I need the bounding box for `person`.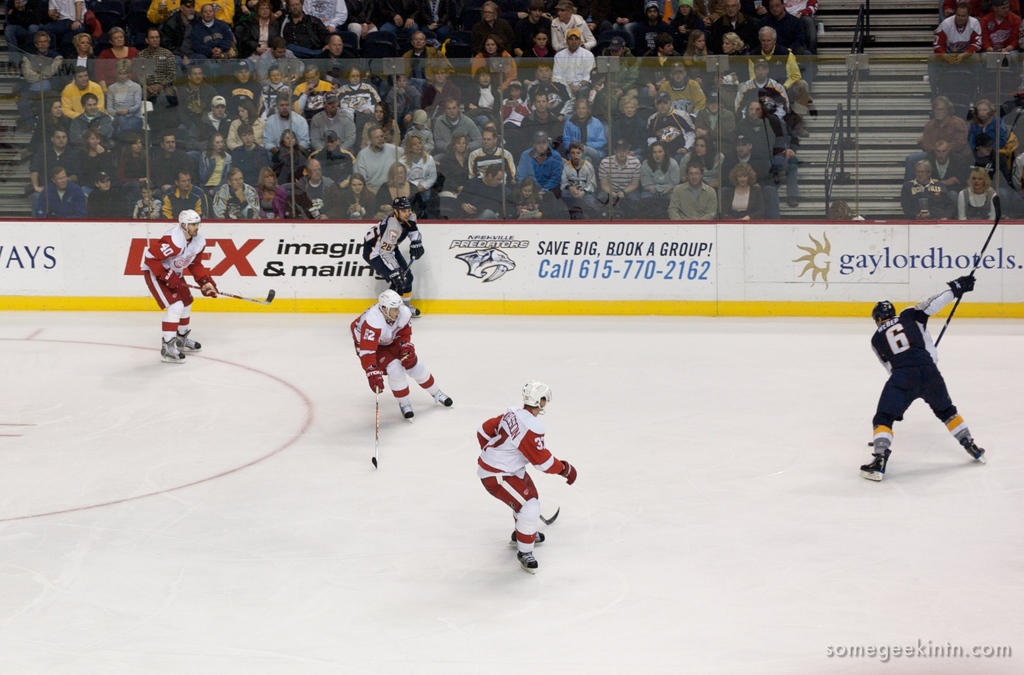
Here it is: pyautogui.locateOnScreen(470, 37, 519, 100).
